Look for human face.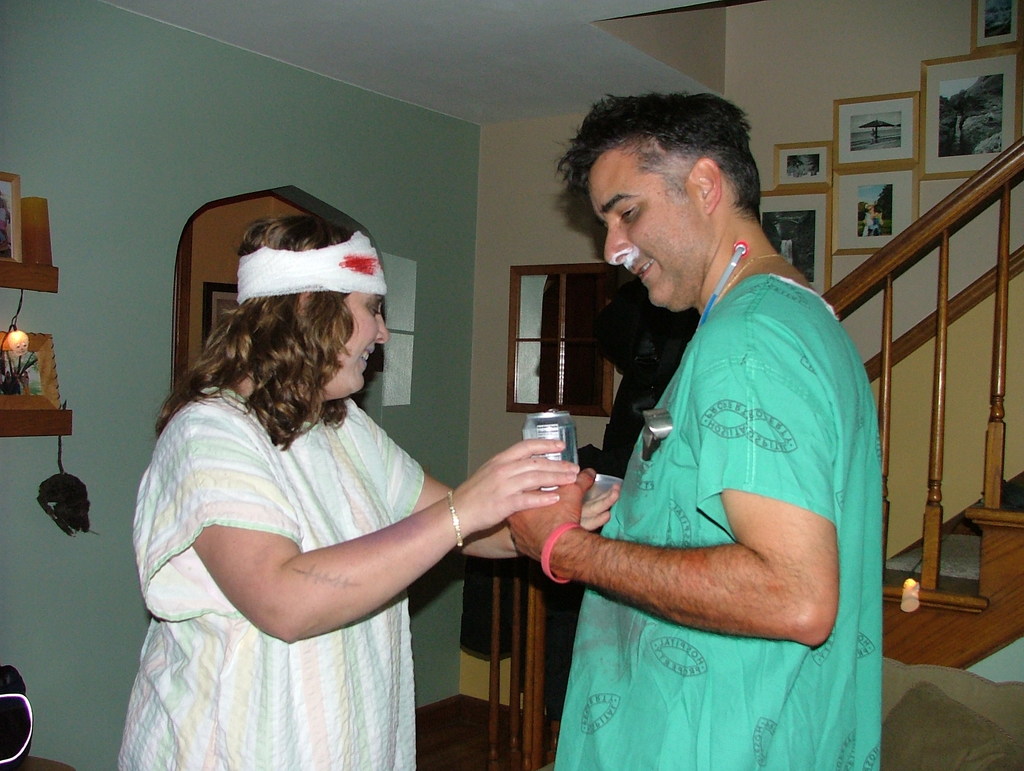
Found: <box>328,293,392,396</box>.
